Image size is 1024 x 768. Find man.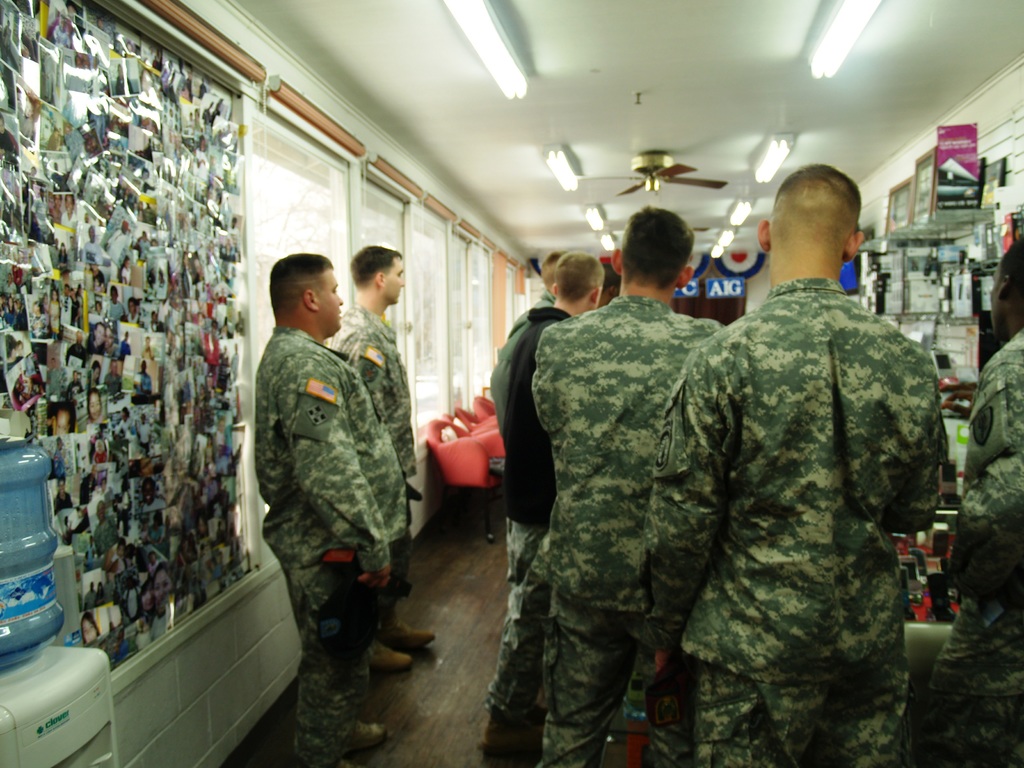
x1=641 y1=160 x2=947 y2=767.
